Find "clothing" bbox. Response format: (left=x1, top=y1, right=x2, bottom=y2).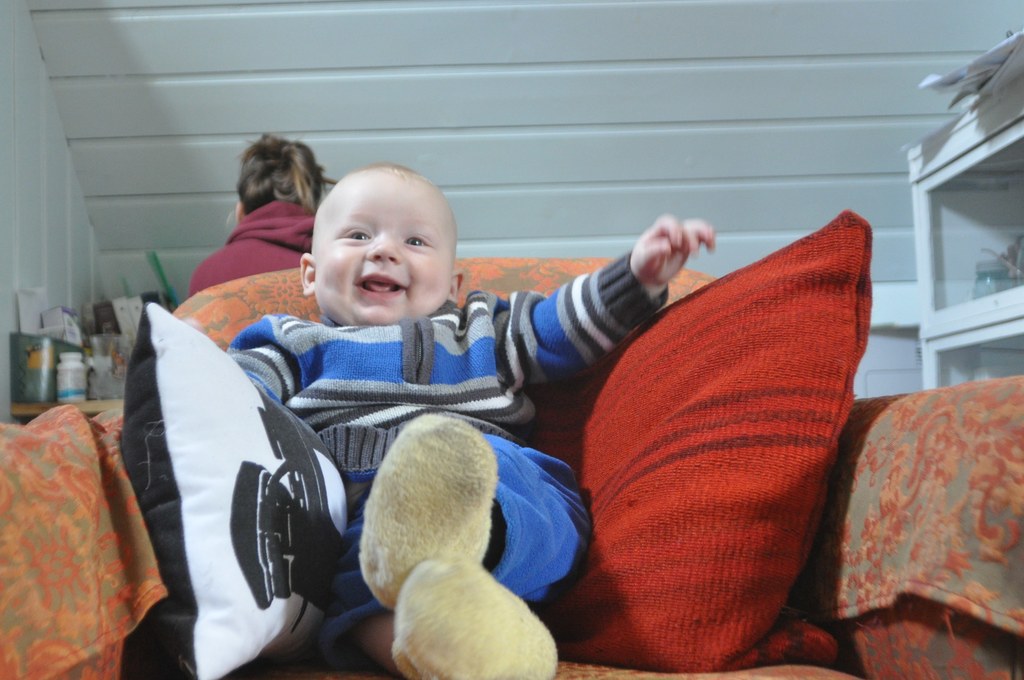
(left=111, top=178, right=790, bottom=668).
